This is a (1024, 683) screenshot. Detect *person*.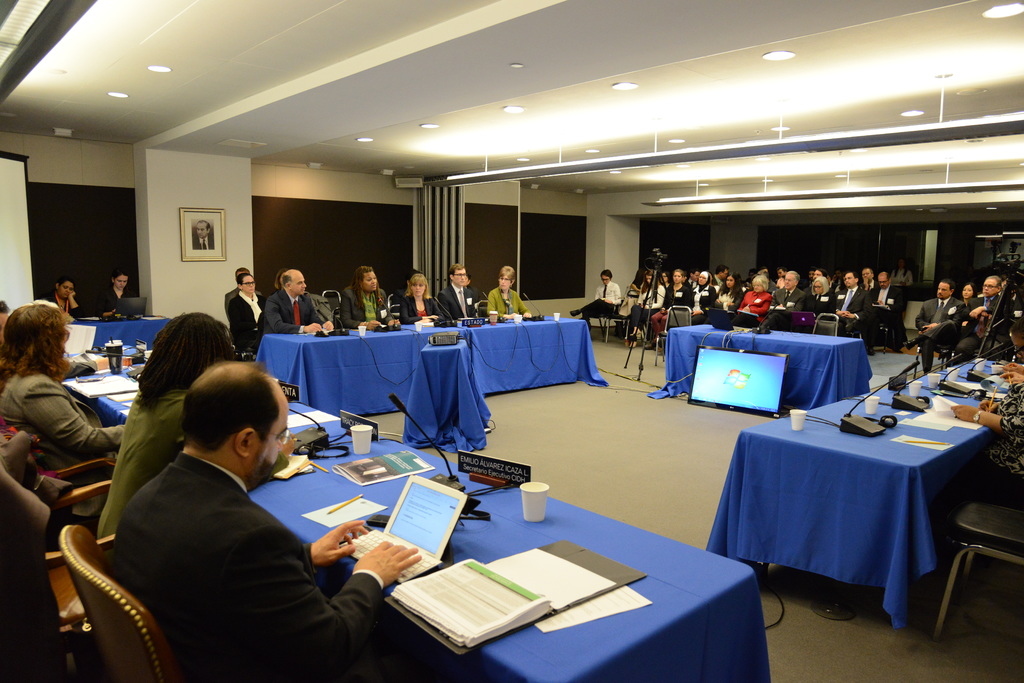
Rect(95, 269, 136, 317).
